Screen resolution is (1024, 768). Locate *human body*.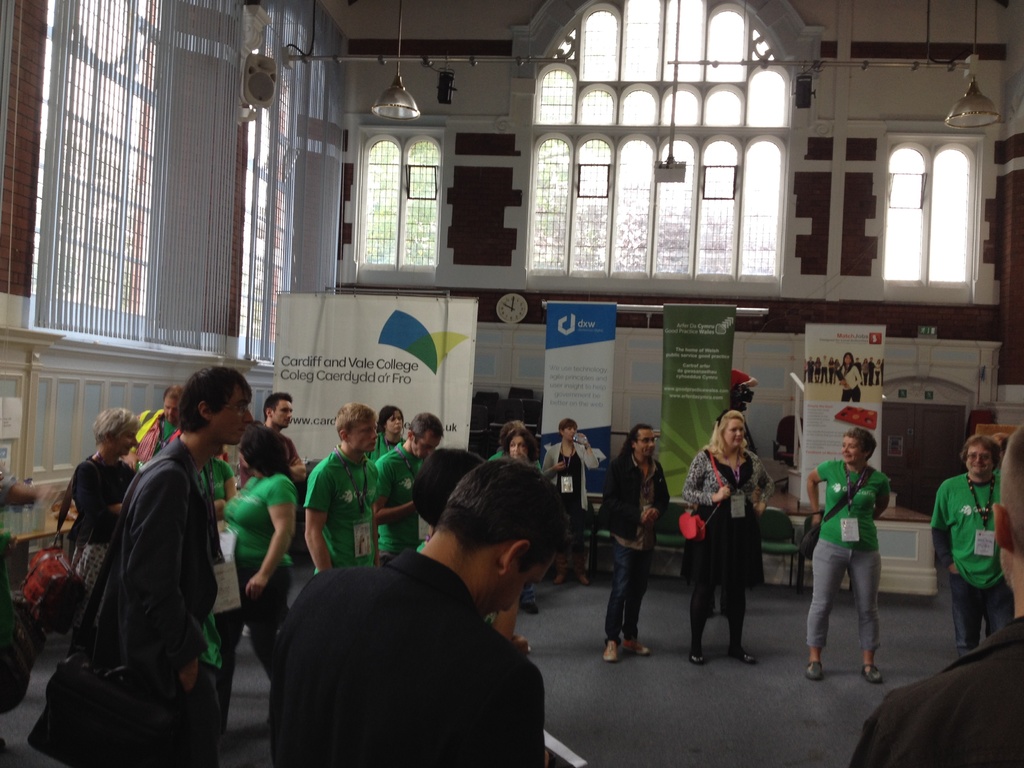
<box>367,431,409,466</box>.
